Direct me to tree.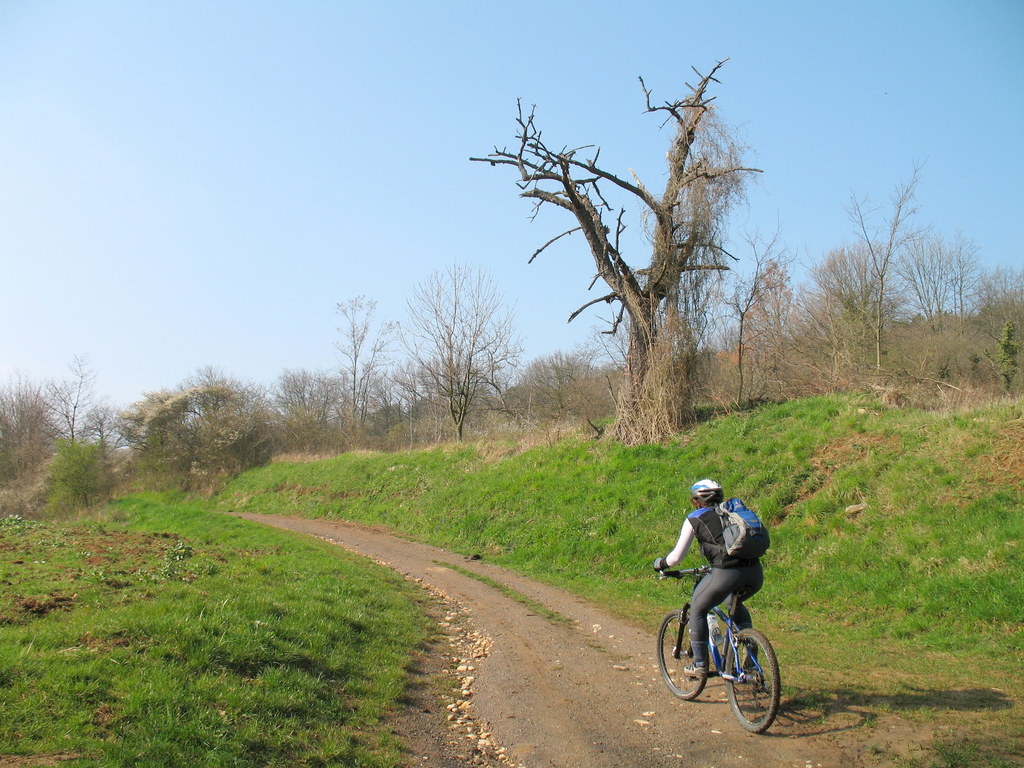
Direction: x1=393, y1=250, x2=518, y2=443.
